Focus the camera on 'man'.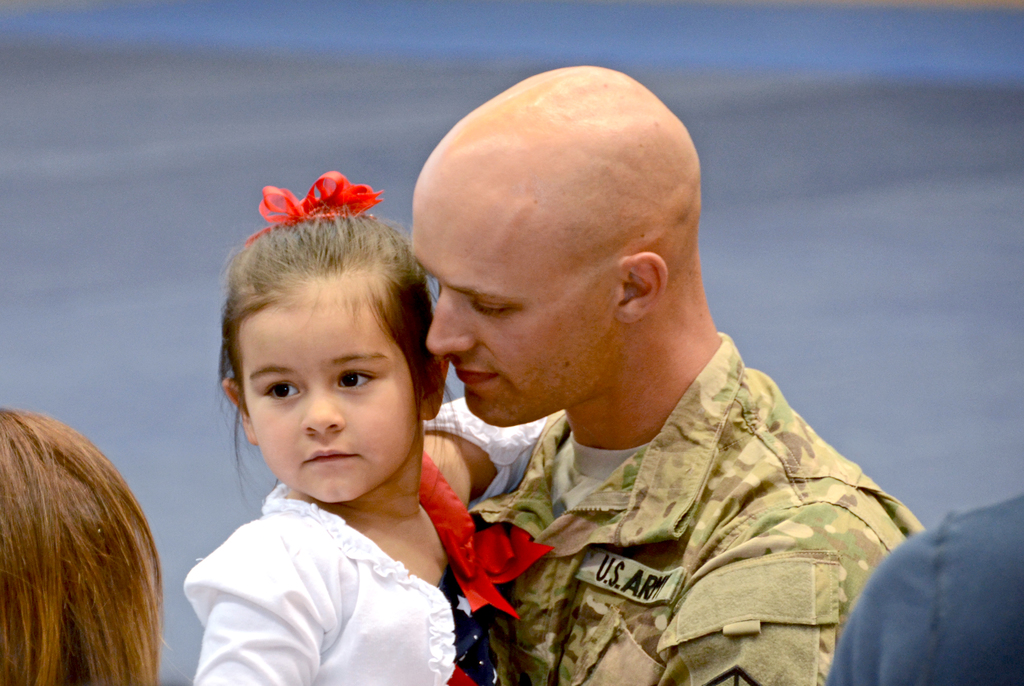
Focus region: 822, 494, 1023, 685.
